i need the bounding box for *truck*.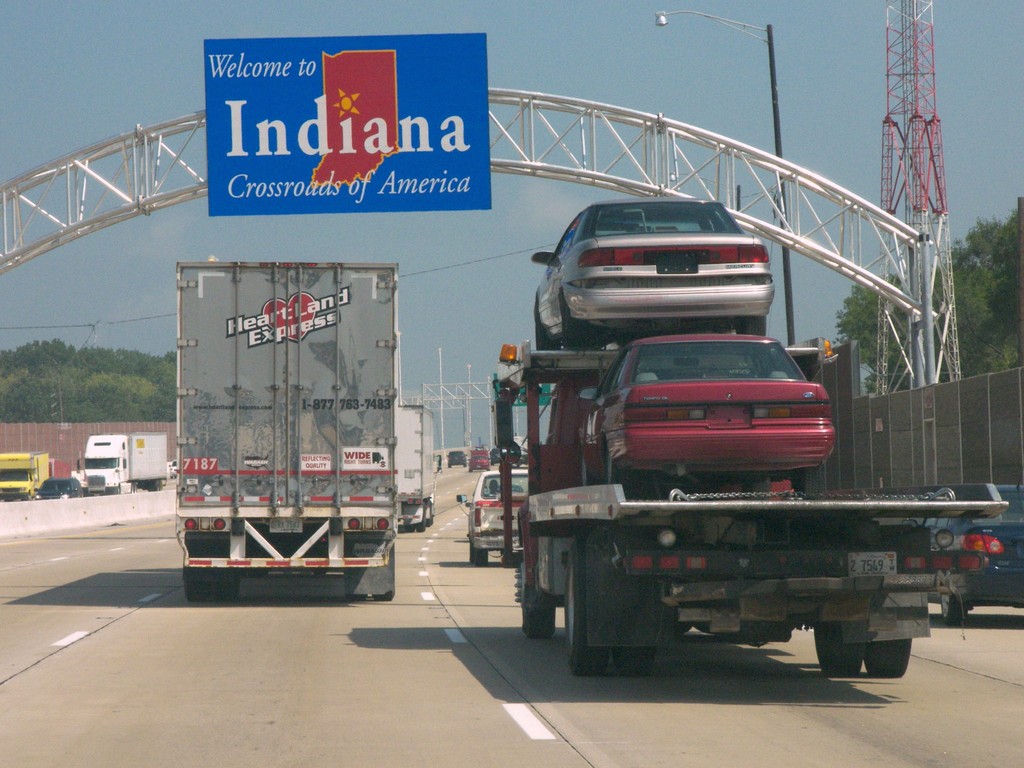
Here it is: Rect(154, 258, 420, 606).
